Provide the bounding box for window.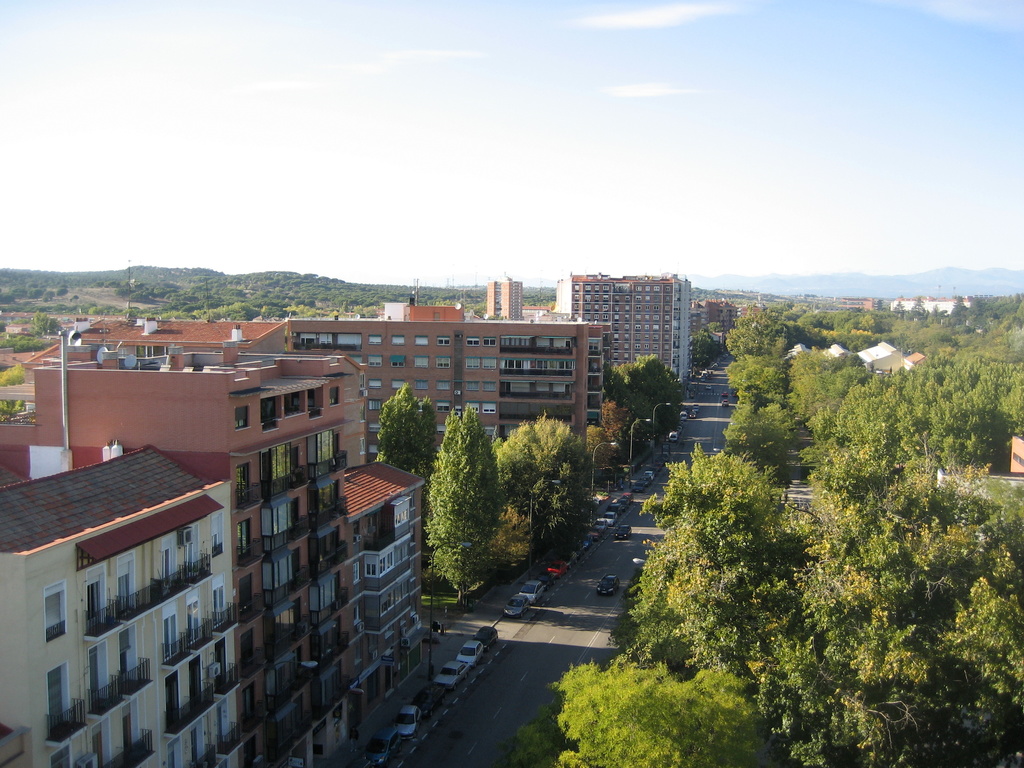
x1=44, y1=583, x2=63, y2=641.
